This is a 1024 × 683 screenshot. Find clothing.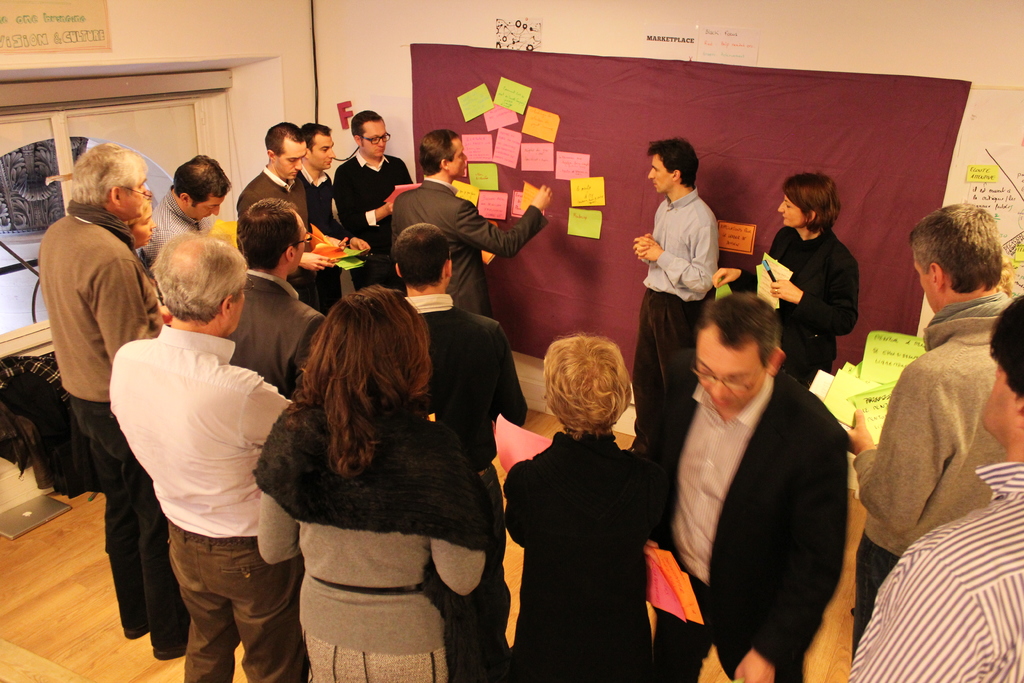
Bounding box: (393, 175, 548, 315).
